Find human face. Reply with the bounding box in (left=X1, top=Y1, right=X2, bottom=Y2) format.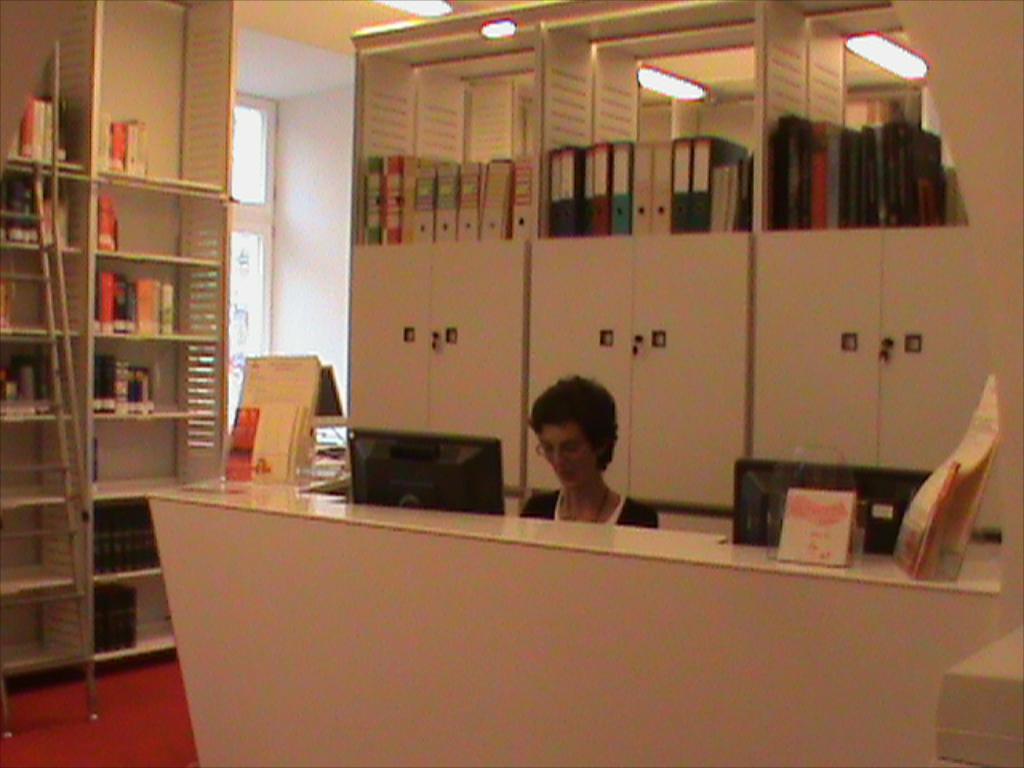
(left=533, top=426, right=594, bottom=490).
